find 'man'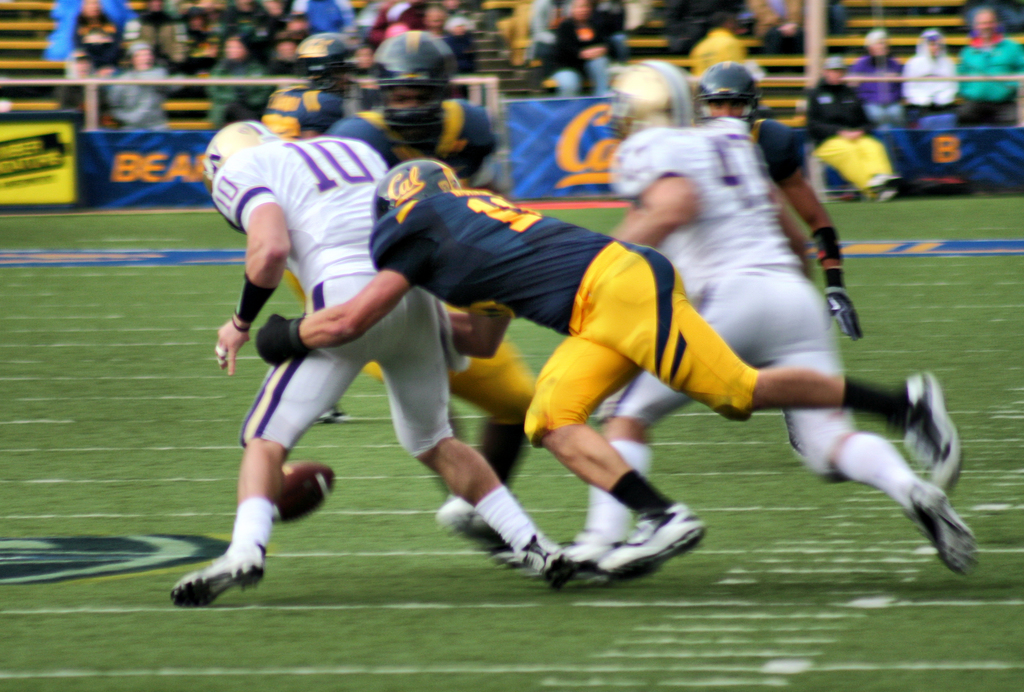
{"left": 324, "top": 28, "right": 536, "bottom": 540}
